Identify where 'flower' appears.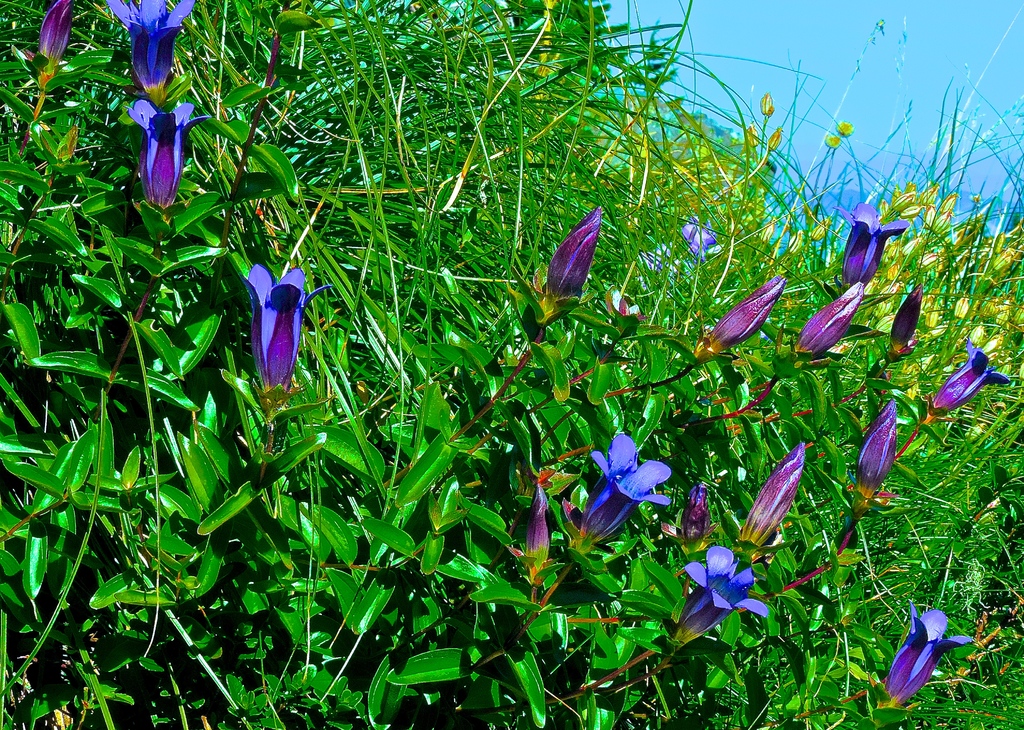
Appears at [525, 480, 556, 567].
